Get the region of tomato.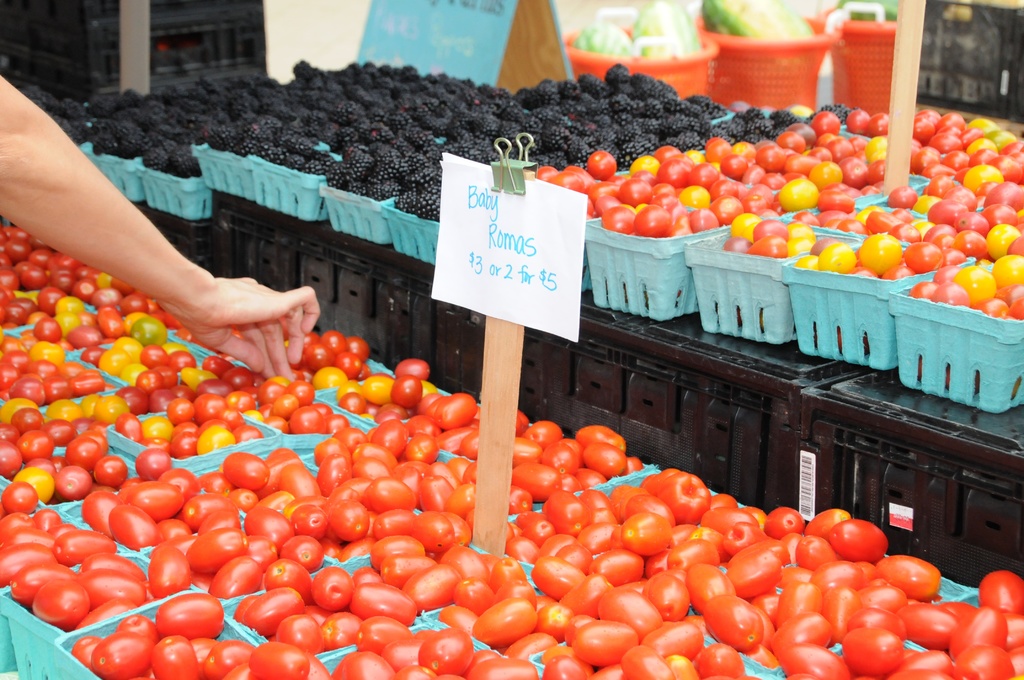
(left=787, top=640, right=850, bottom=678).
